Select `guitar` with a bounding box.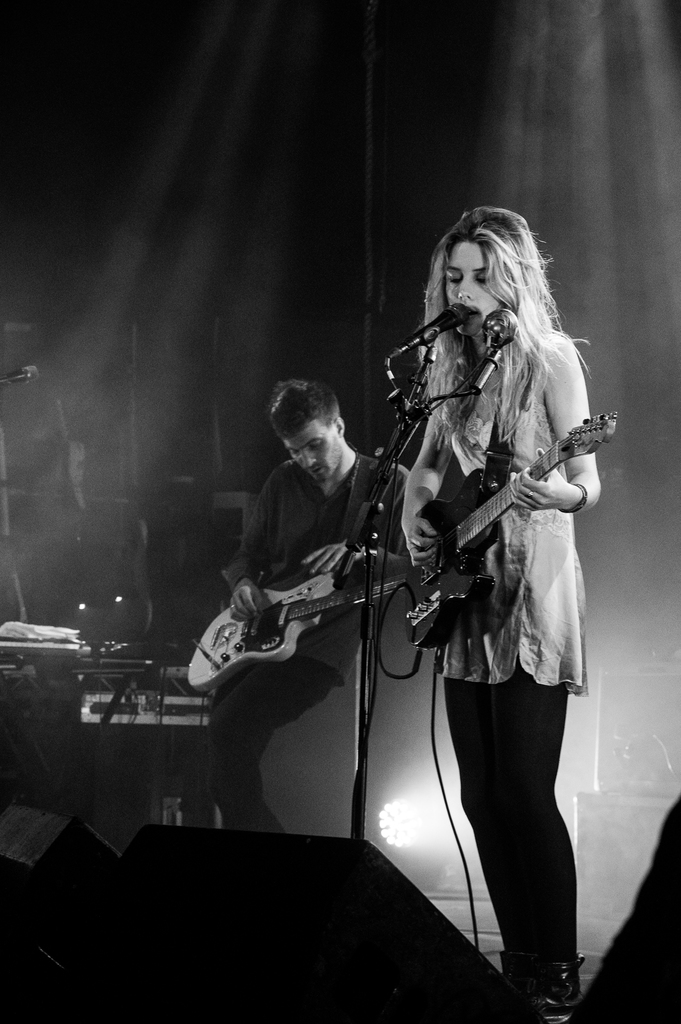
{"left": 186, "top": 564, "right": 403, "bottom": 693}.
